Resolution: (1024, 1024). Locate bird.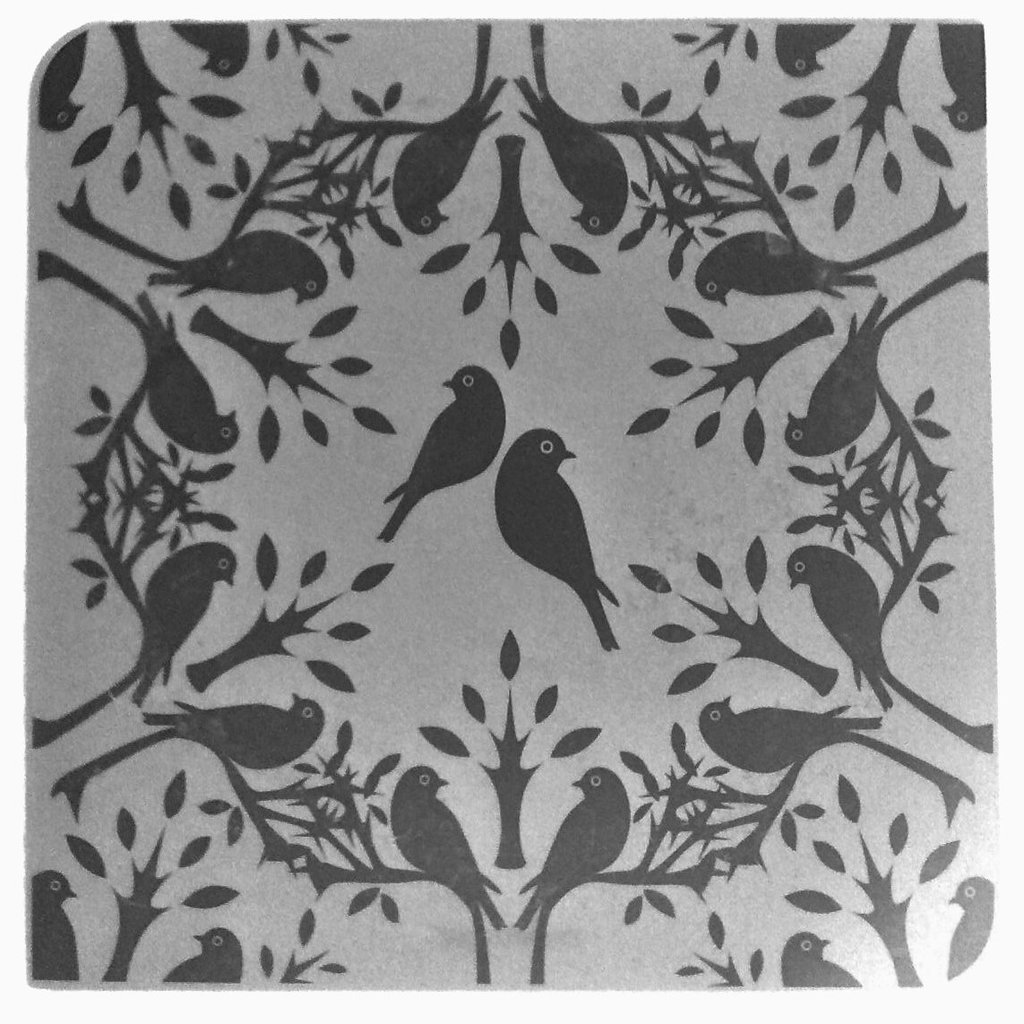
detection(50, 695, 324, 822).
